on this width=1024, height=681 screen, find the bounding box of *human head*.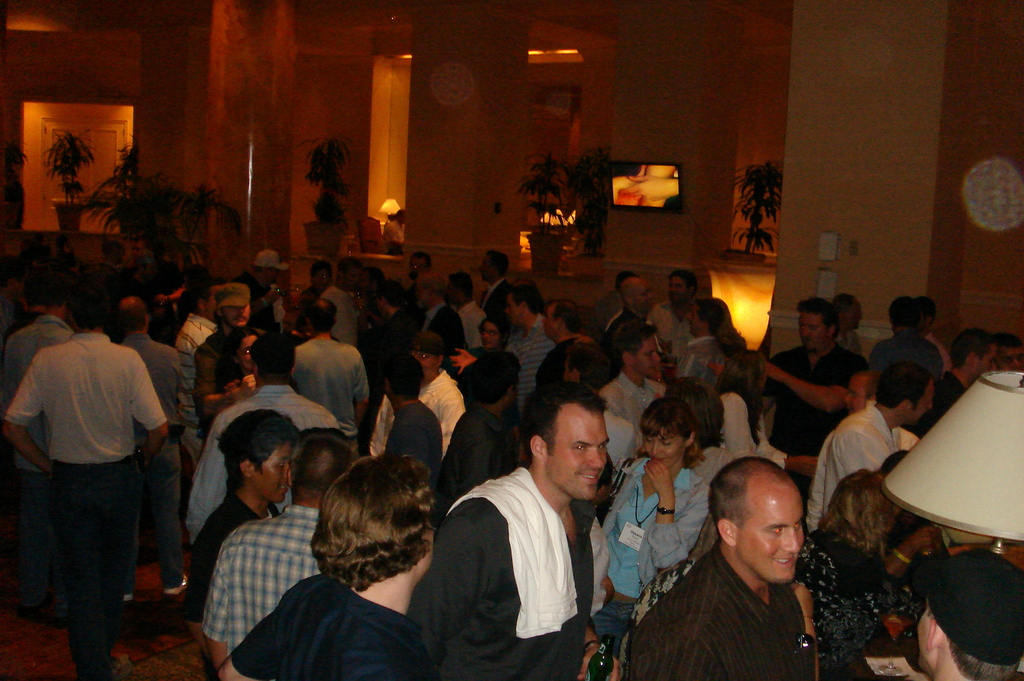
Bounding box: pyautogui.locateOnScreen(522, 377, 607, 504).
